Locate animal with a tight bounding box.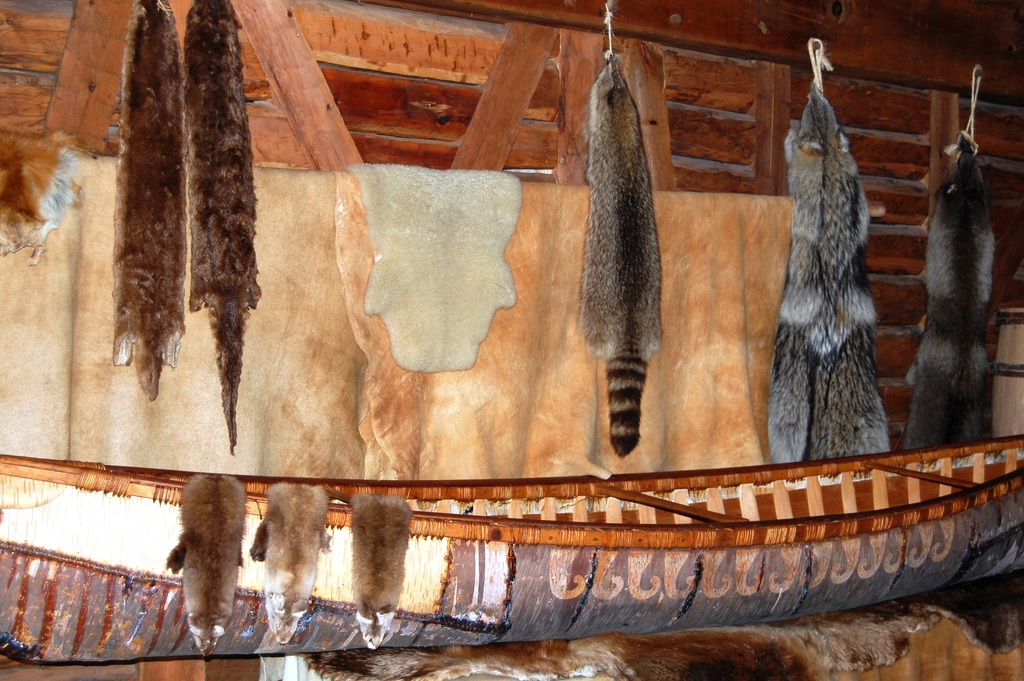
(left=185, top=0, right=266, bottom=454).
